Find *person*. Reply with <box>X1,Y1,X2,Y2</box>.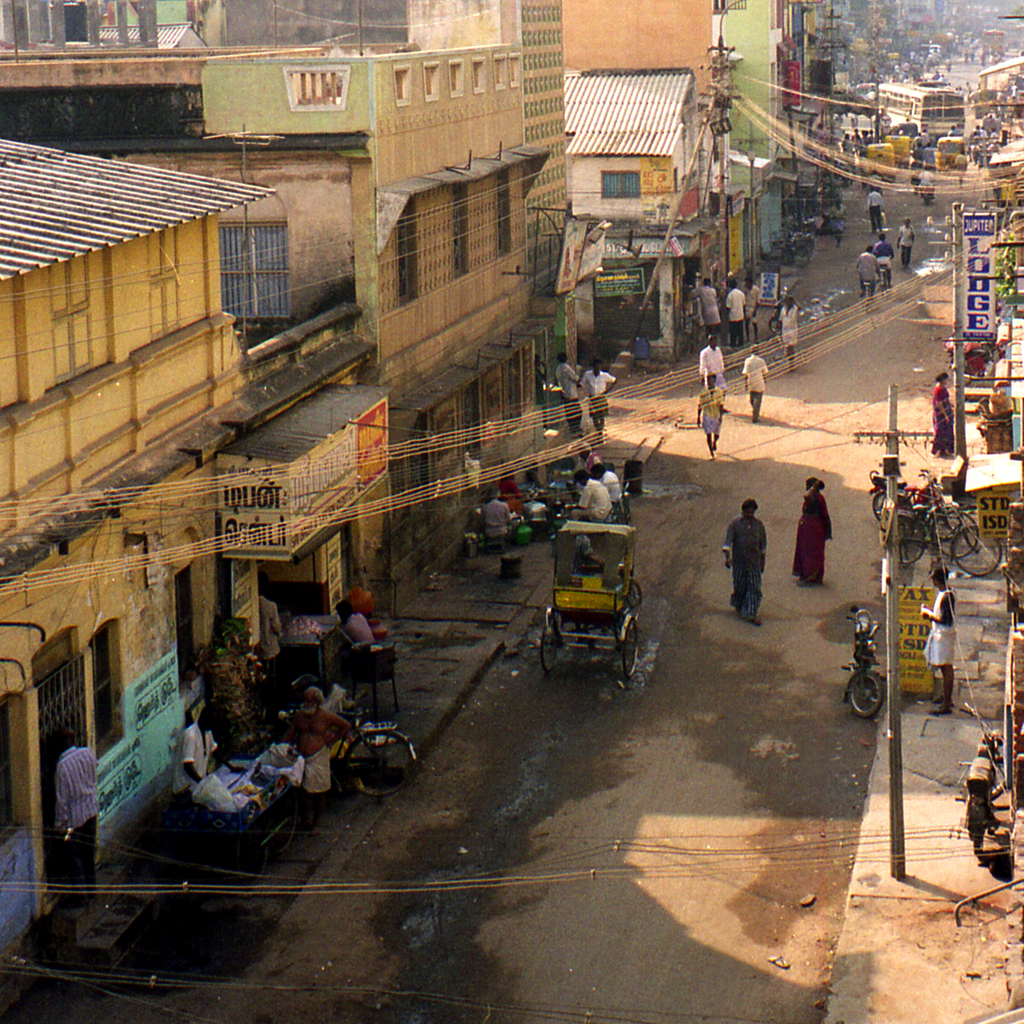
<box>588,456,629,502</box>.
